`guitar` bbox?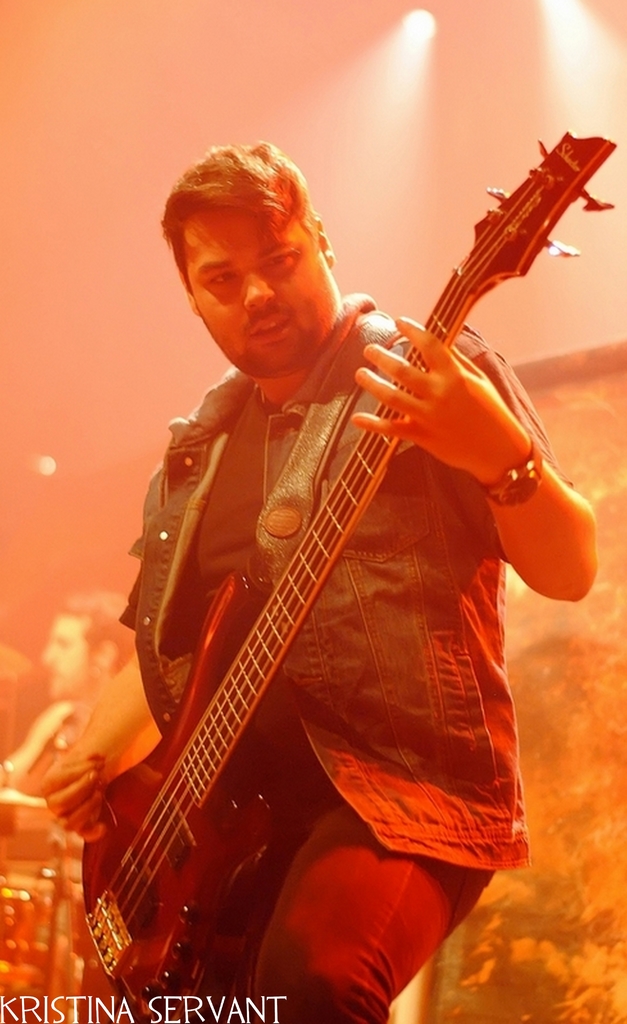
(x1=75, y1=125, x2=621, y2=1023)
